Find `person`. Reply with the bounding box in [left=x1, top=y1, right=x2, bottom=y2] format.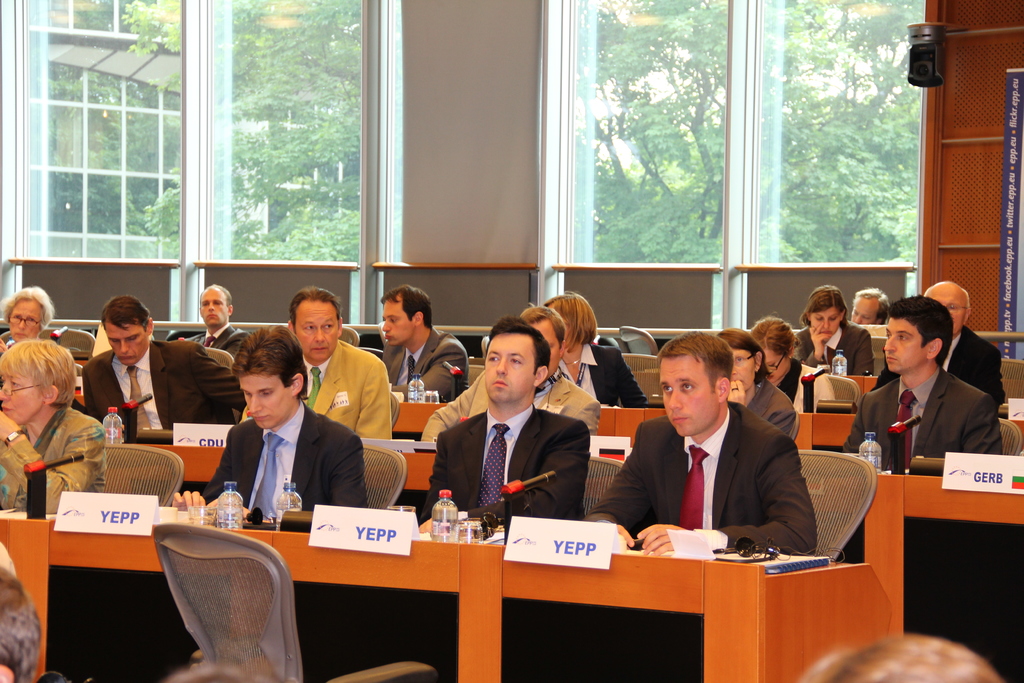
[left=1, top=563, right=43, bottom=682].
